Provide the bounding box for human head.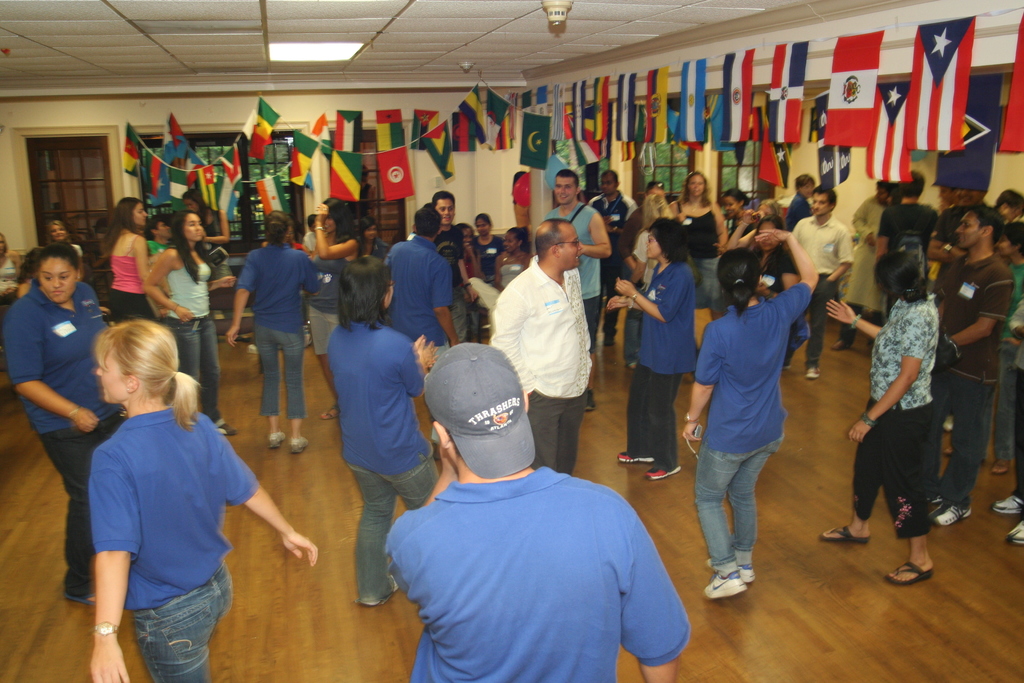
rect(45, 220, 67, 239).
